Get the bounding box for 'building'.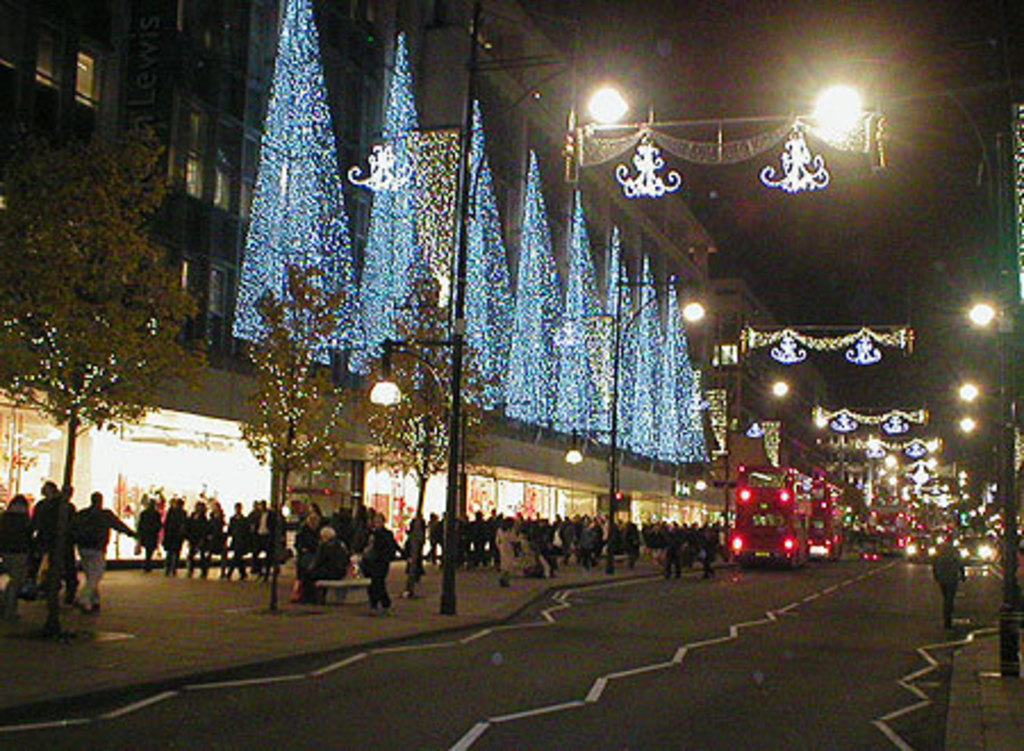
<region>708, 273, 833, 487</region>.
